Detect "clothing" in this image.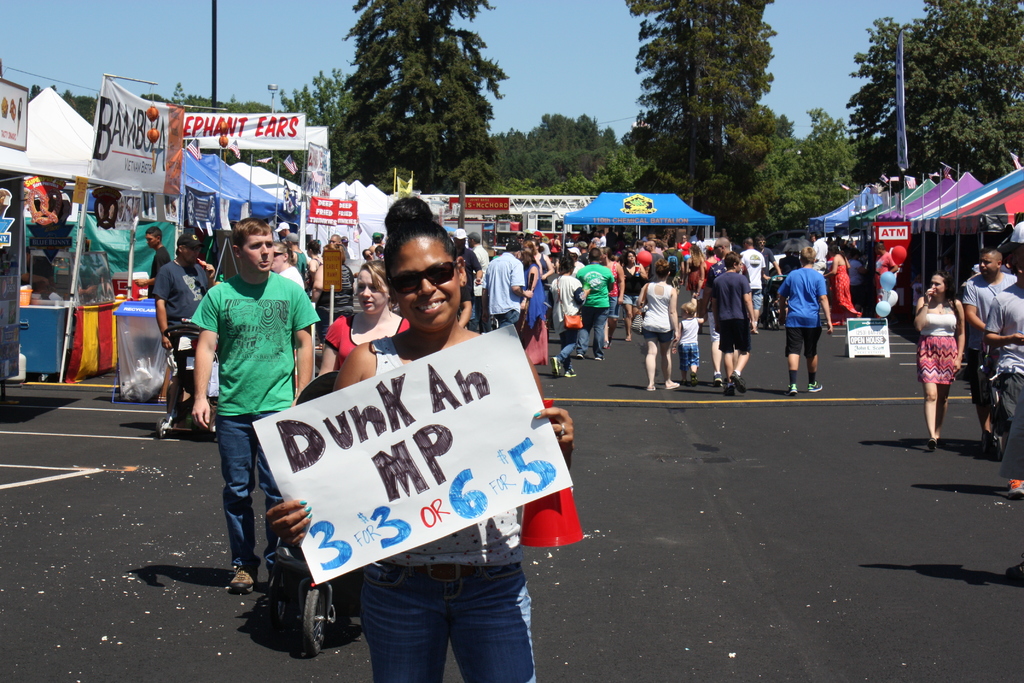
Detection: (left=550, top=238, right=560, bottom=253).
